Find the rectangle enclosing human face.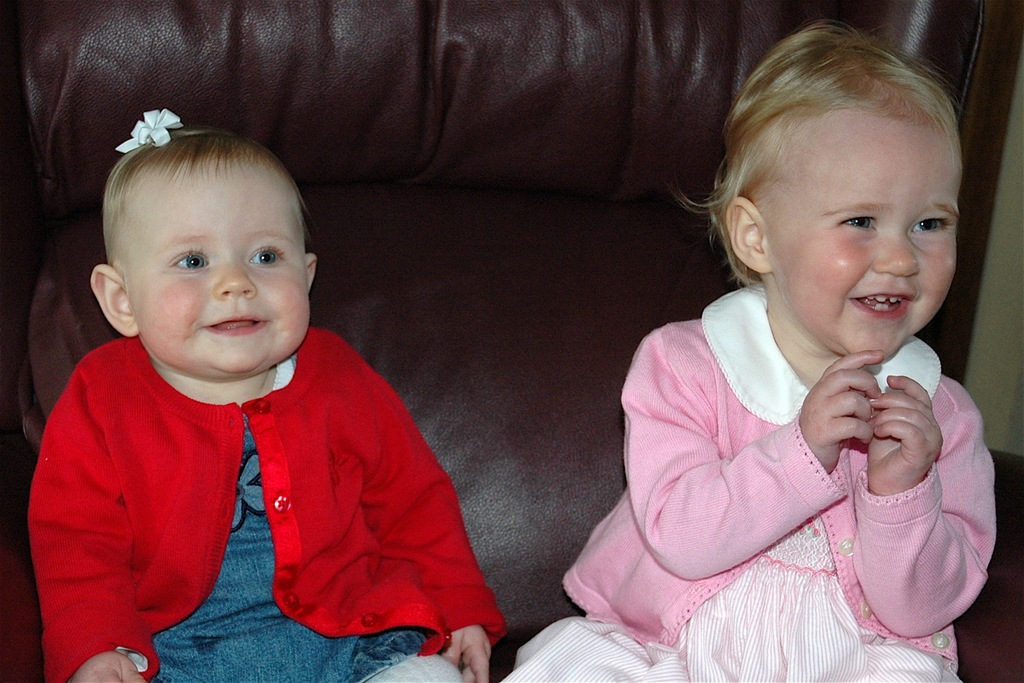
BBox(102, 150, 305, 390).
